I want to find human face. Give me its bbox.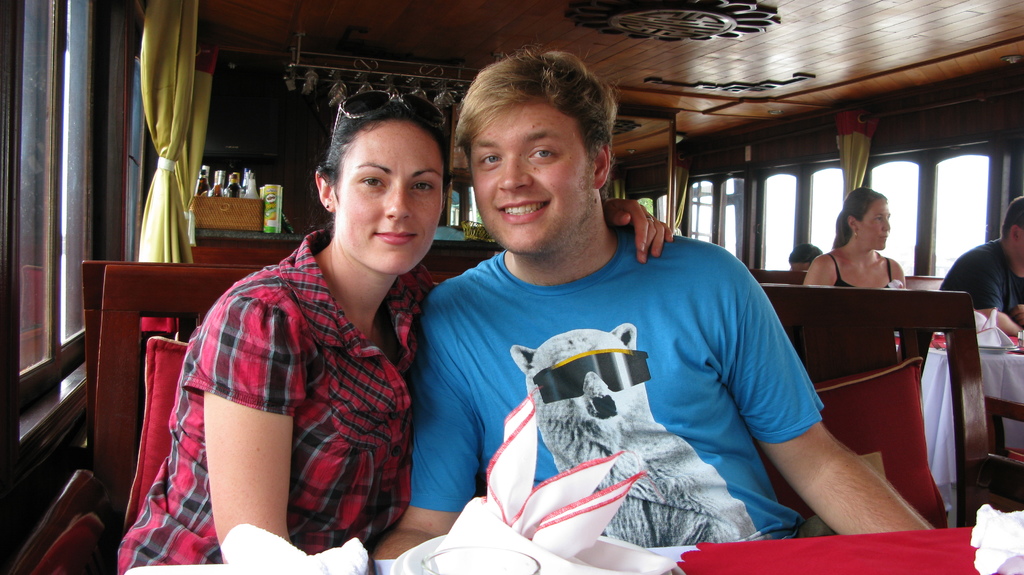
crop(862, 202, 891, 250).
